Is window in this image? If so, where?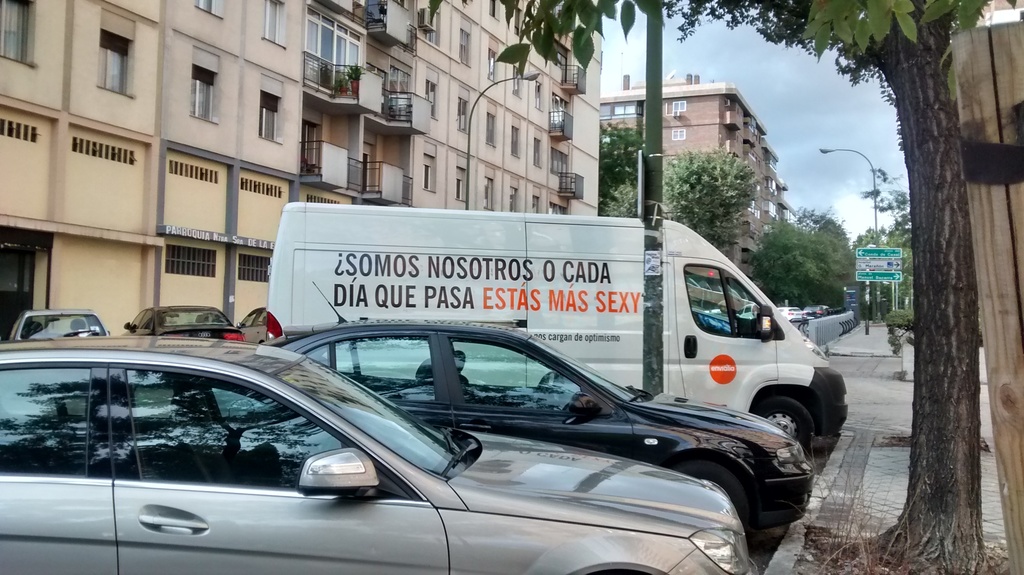
Yes, at 0/0/38/64.
